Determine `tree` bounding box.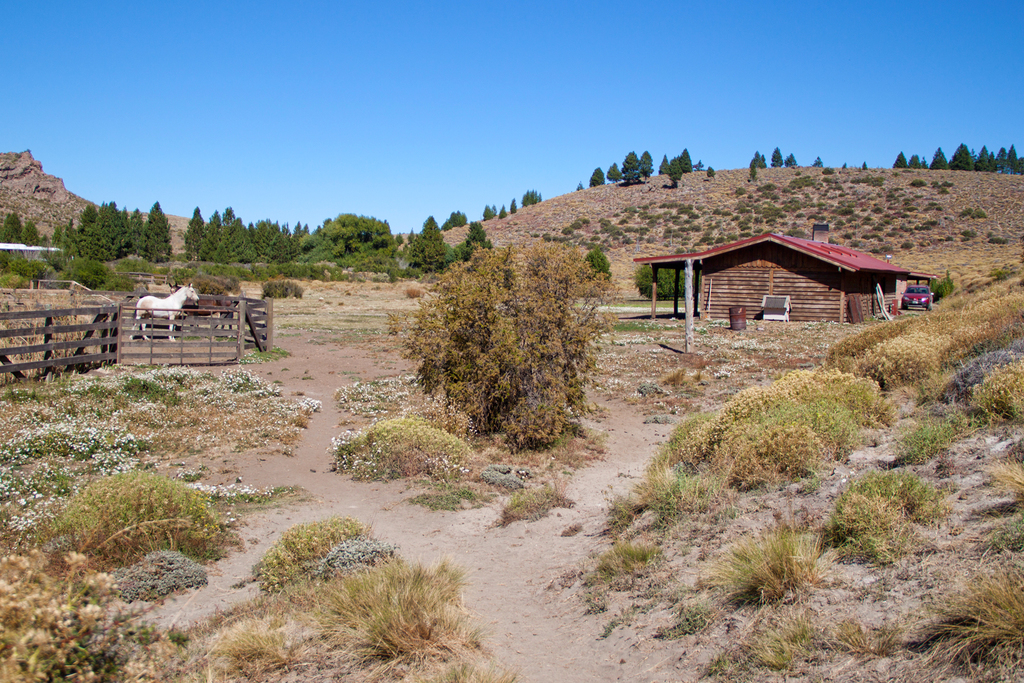
Determined: [924, 147, 951, 176].
